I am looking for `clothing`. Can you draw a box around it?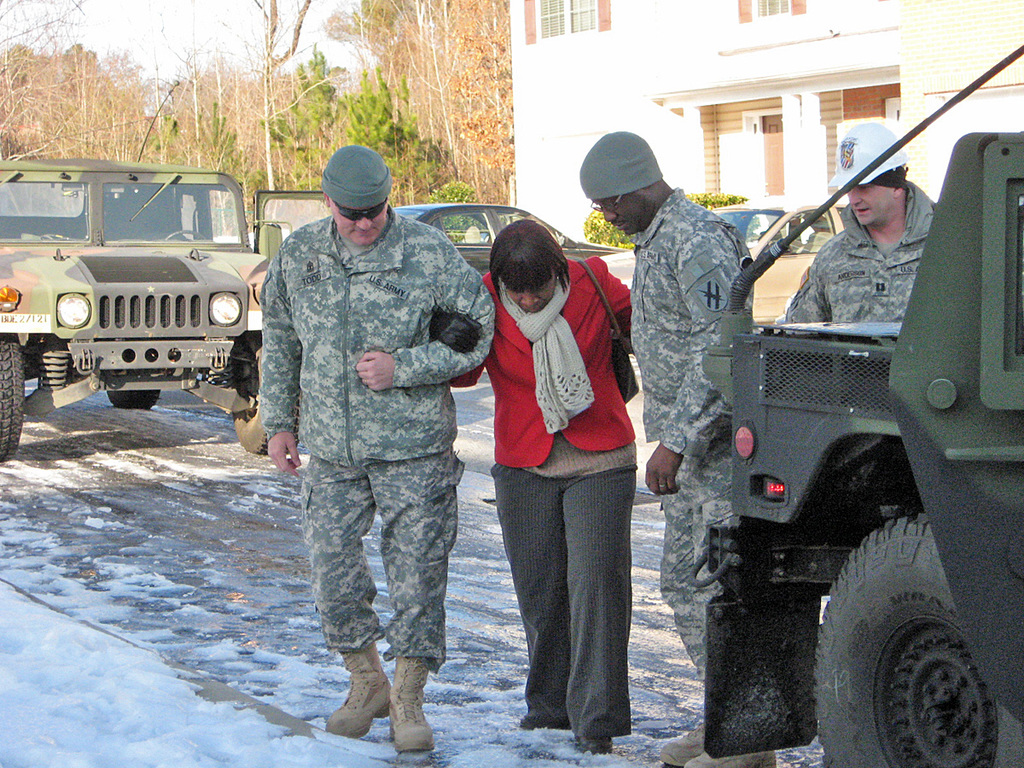
Sure, the bounding box is crop(468, 202, 655, 695).
